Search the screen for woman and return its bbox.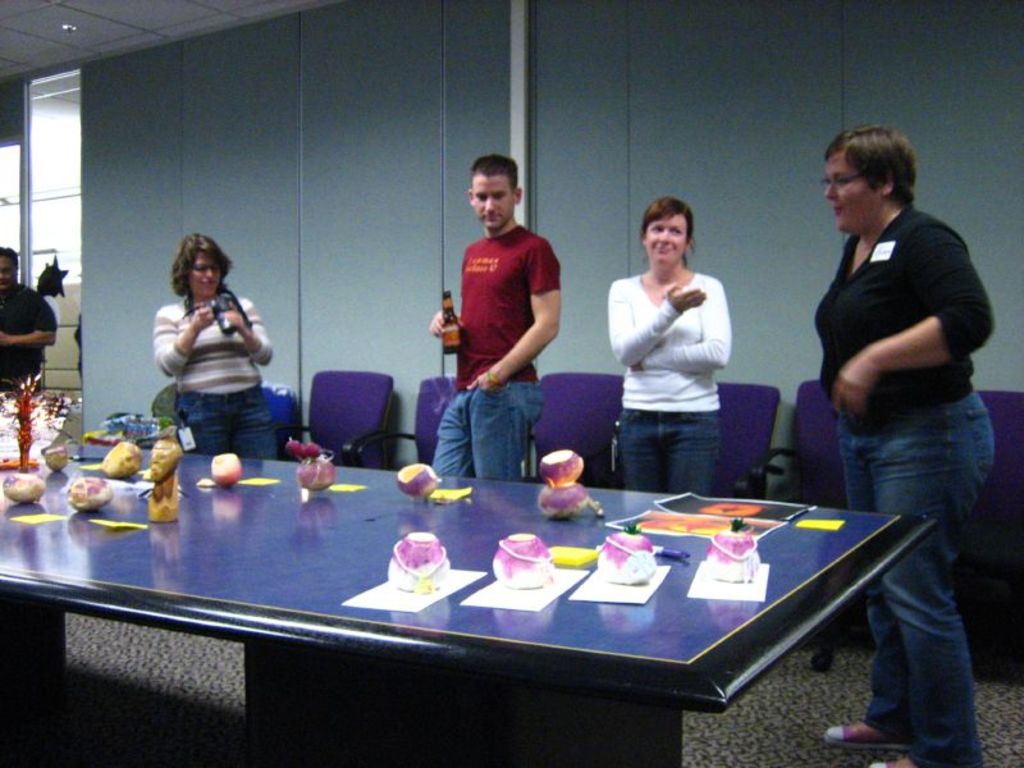
Found: 609,196,732,495.
